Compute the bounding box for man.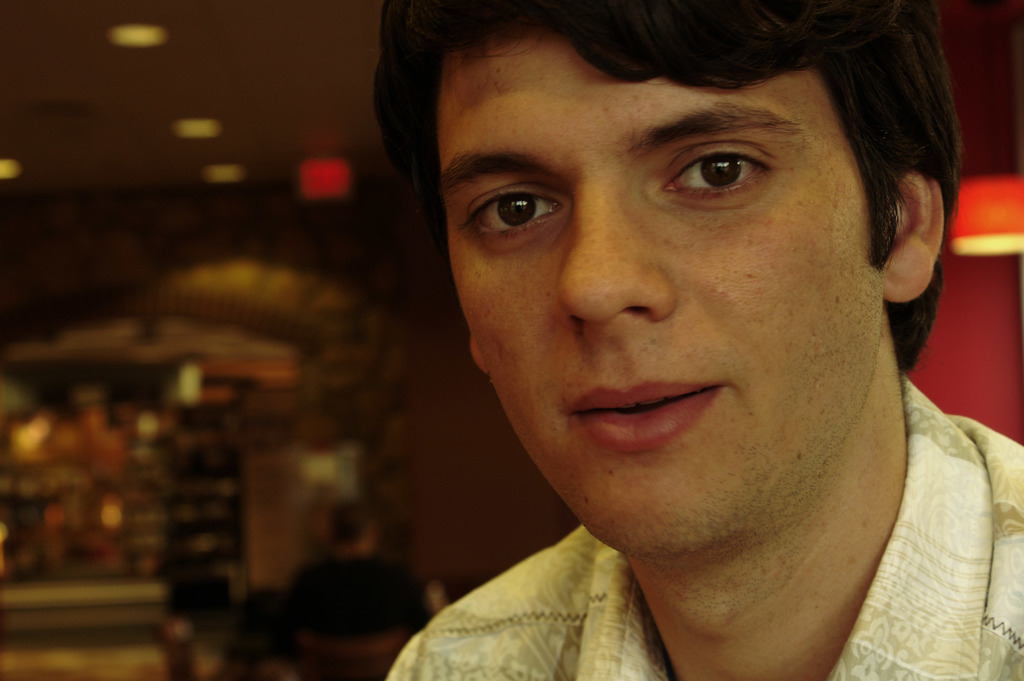
282,502,441,643.
